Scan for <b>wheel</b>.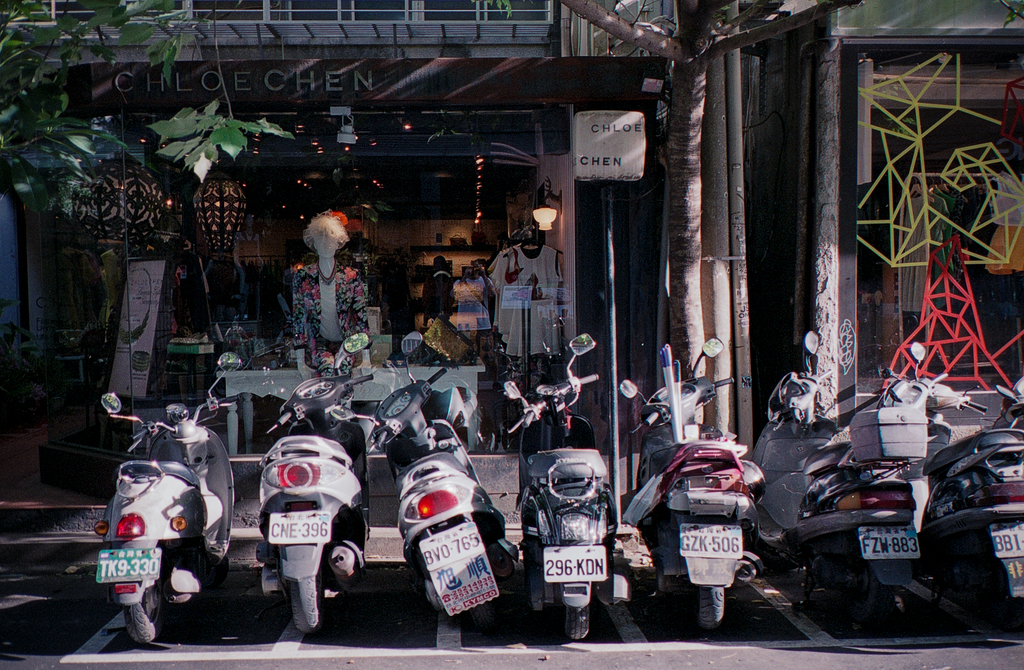
Scan result: detection(290, 576, 319, 634).
